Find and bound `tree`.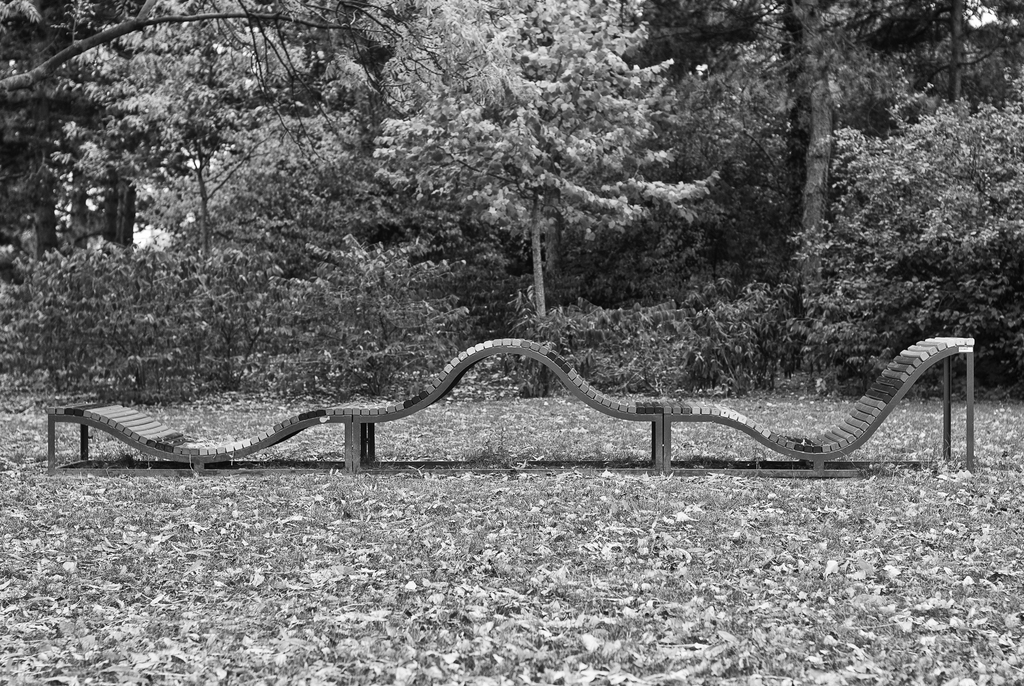
Bound: 788/74/1023/378.
